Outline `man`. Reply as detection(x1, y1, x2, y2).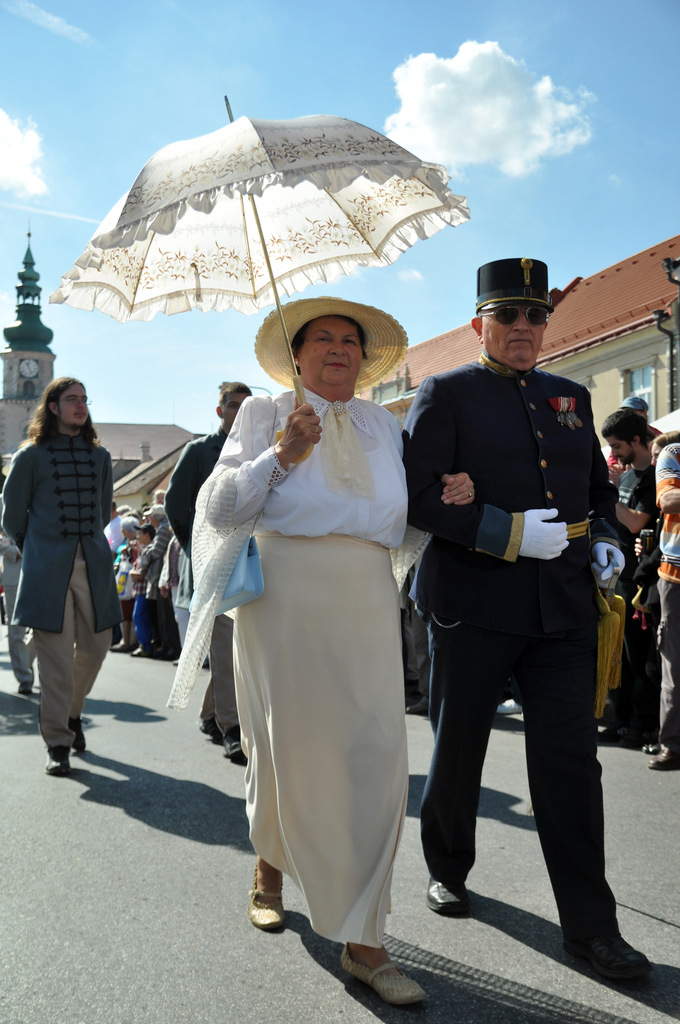
detection(416, 253, 652, 992).
